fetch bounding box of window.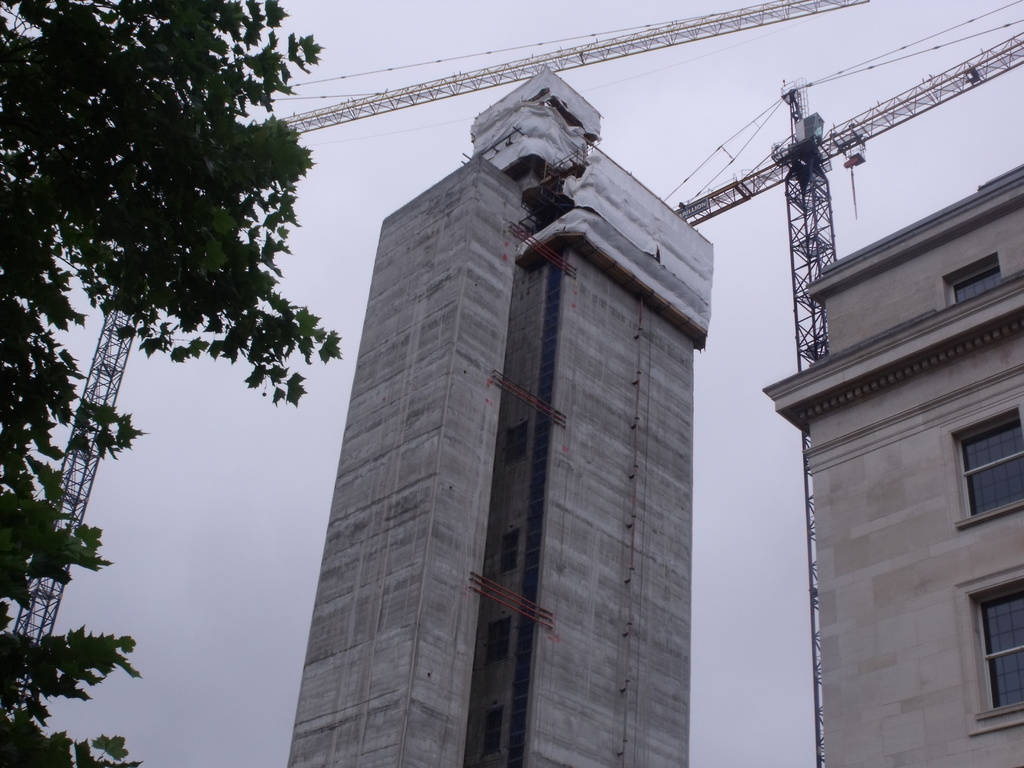
Bbox: locate(958, 413, 1023, 529).
